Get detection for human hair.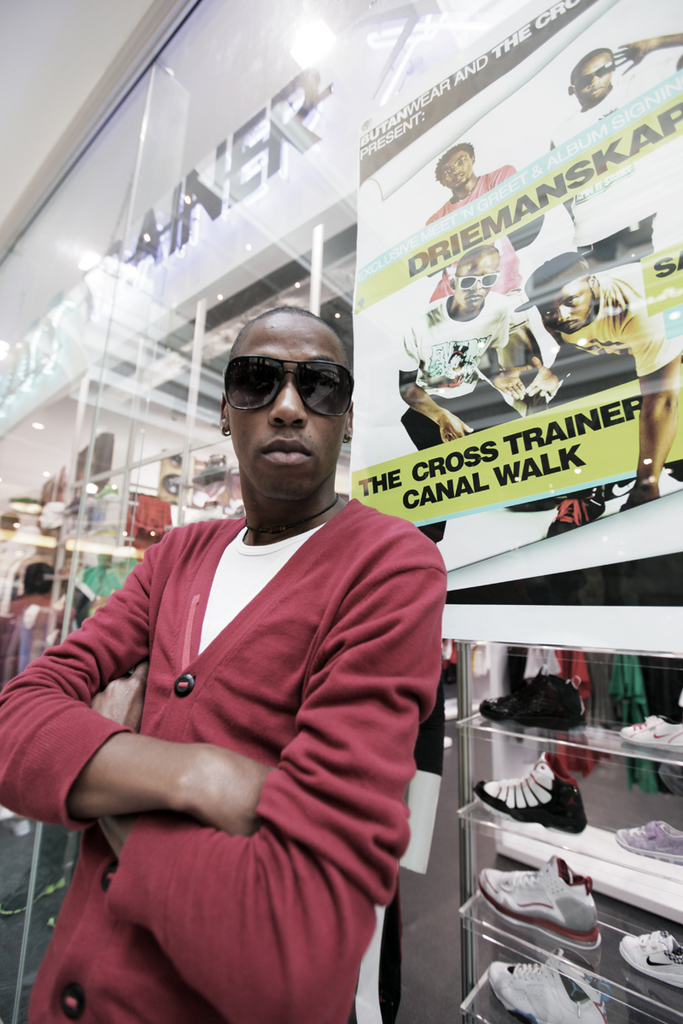
Detection: x1=433 y1=143 x2=475 y2=188.
